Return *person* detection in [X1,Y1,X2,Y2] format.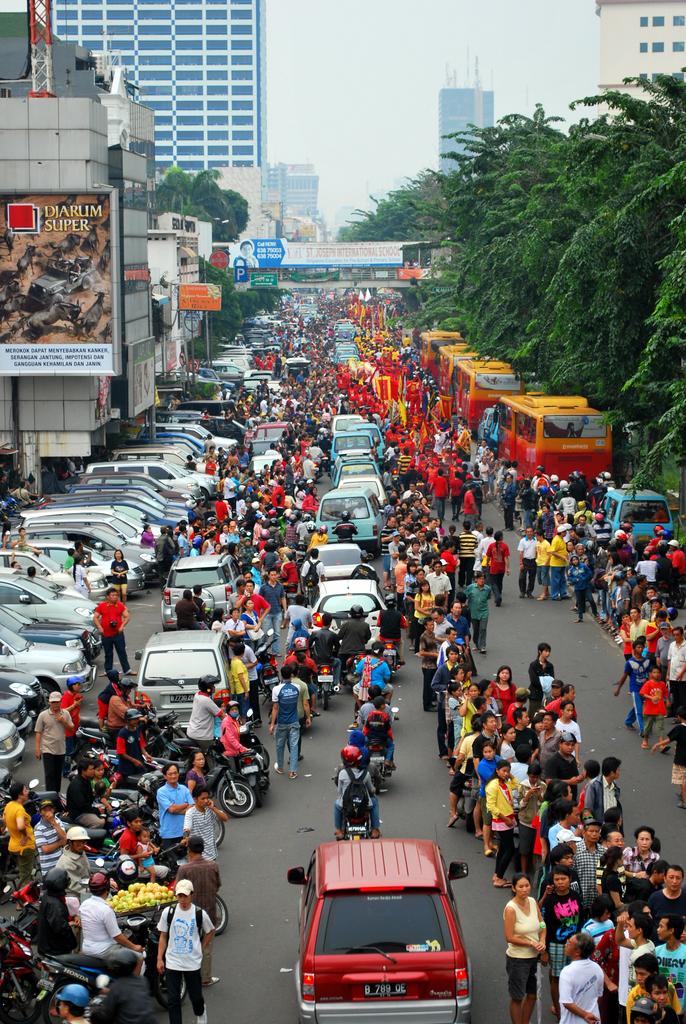
[95,946,159,1023].
